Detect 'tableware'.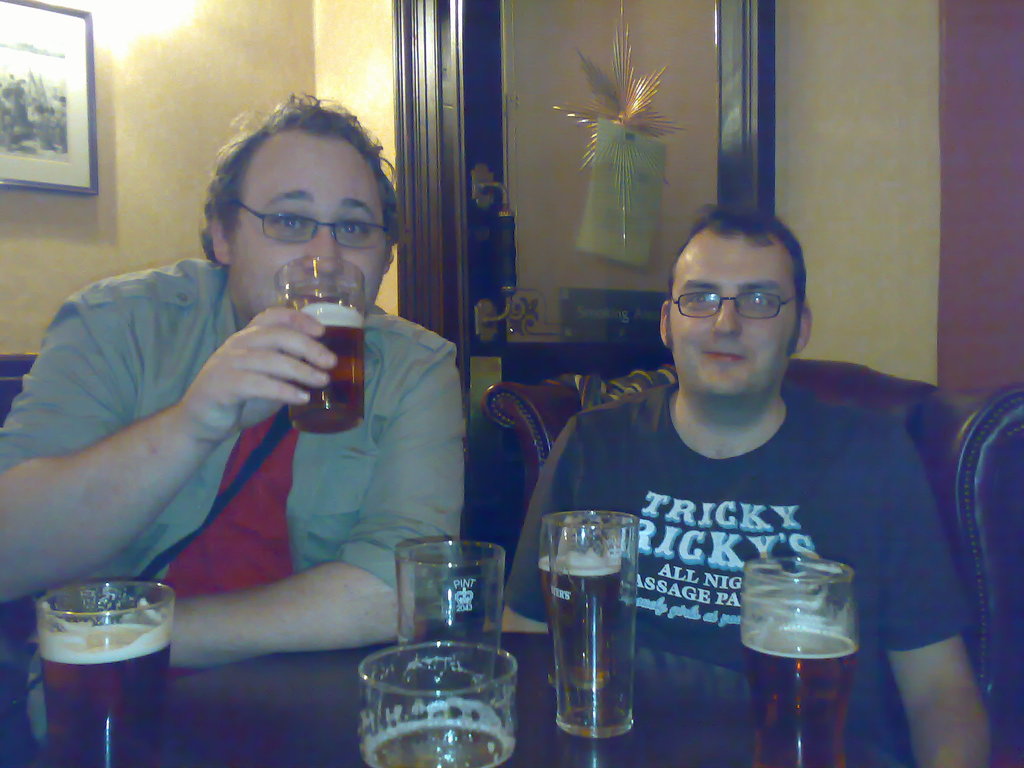
Detected at <box>536,505,641,739</box>.
